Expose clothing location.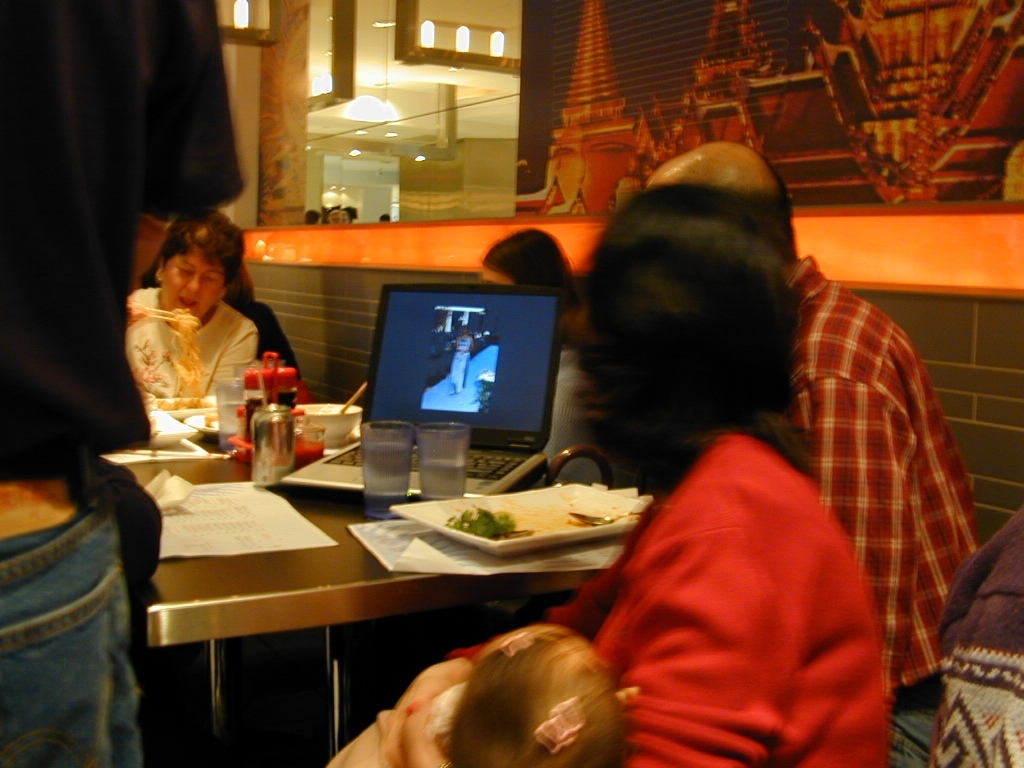
Exposed at box(566, 431, 884, 767).
